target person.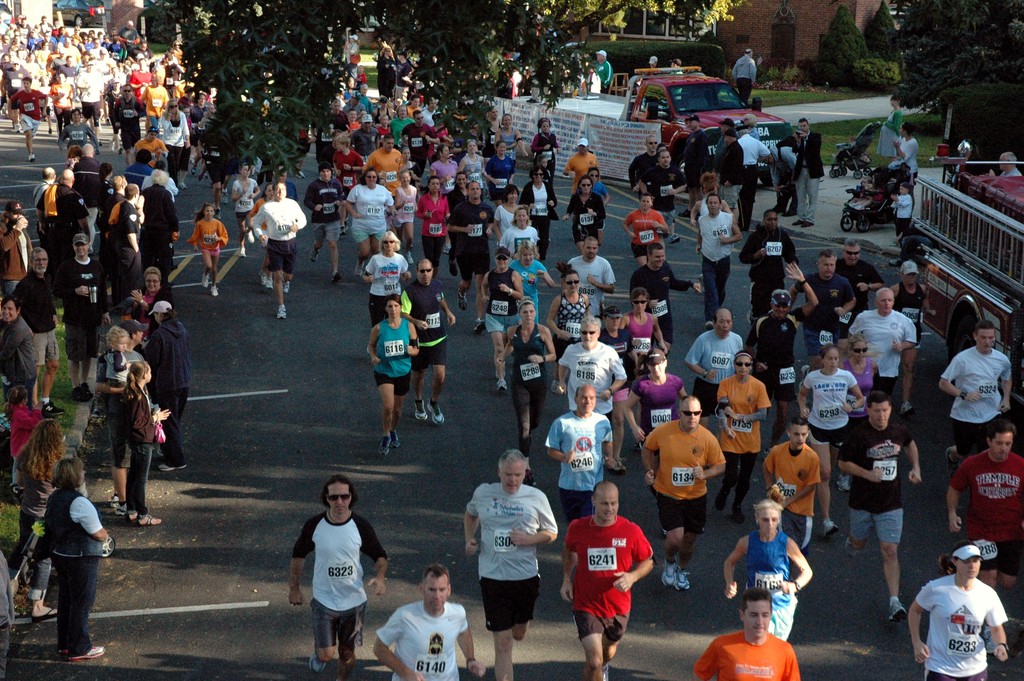
Target region: 767/125/795/204.
